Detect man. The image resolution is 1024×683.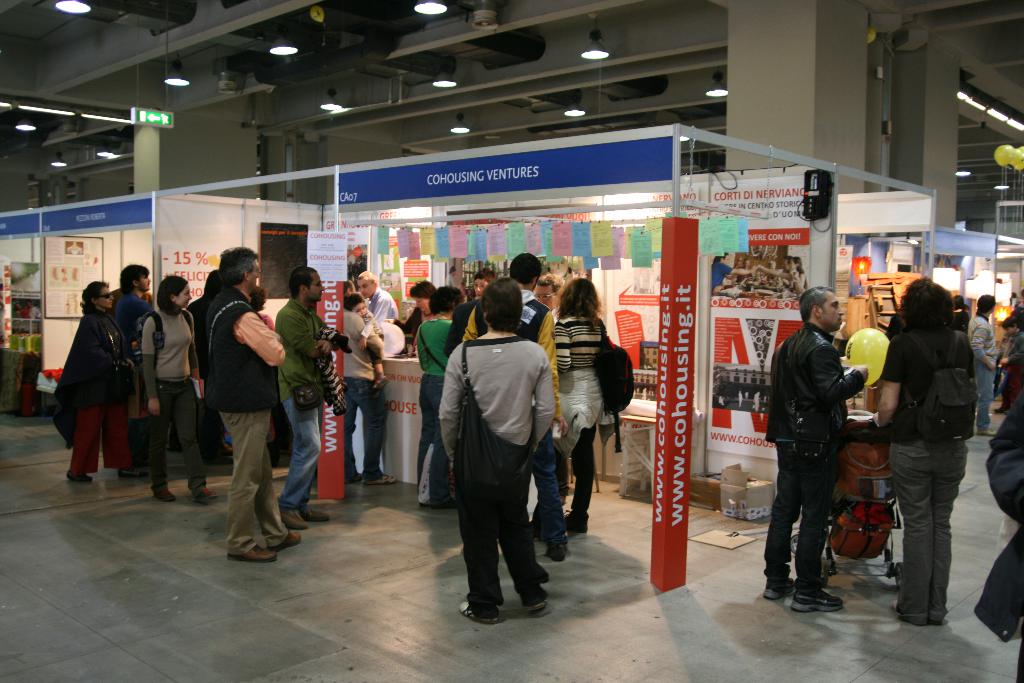
(209,248,305,566).
